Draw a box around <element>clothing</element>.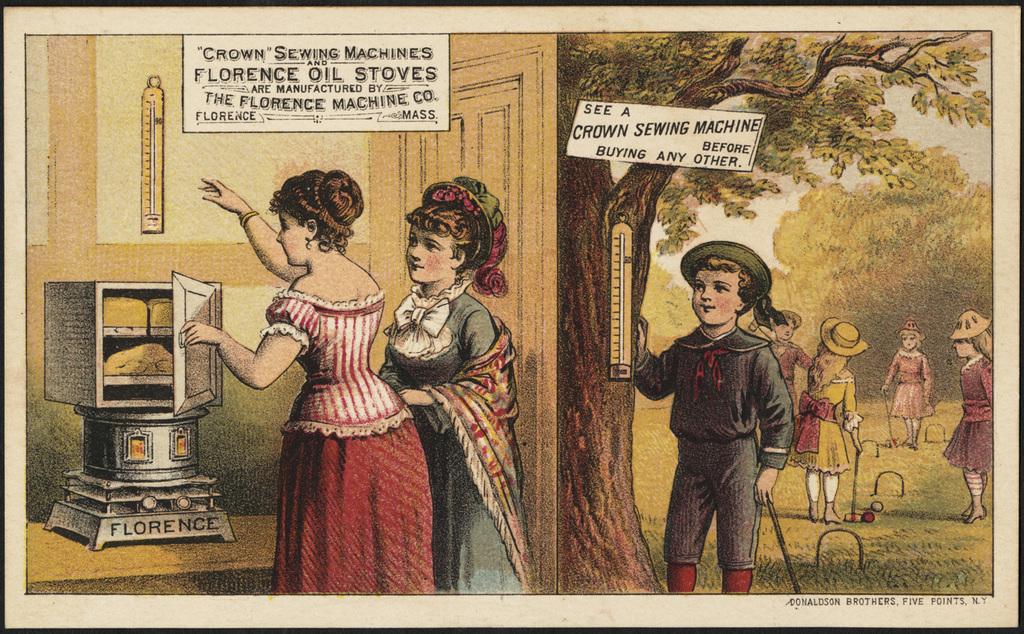
(left=372, top=275, right=530, bottom=589).
